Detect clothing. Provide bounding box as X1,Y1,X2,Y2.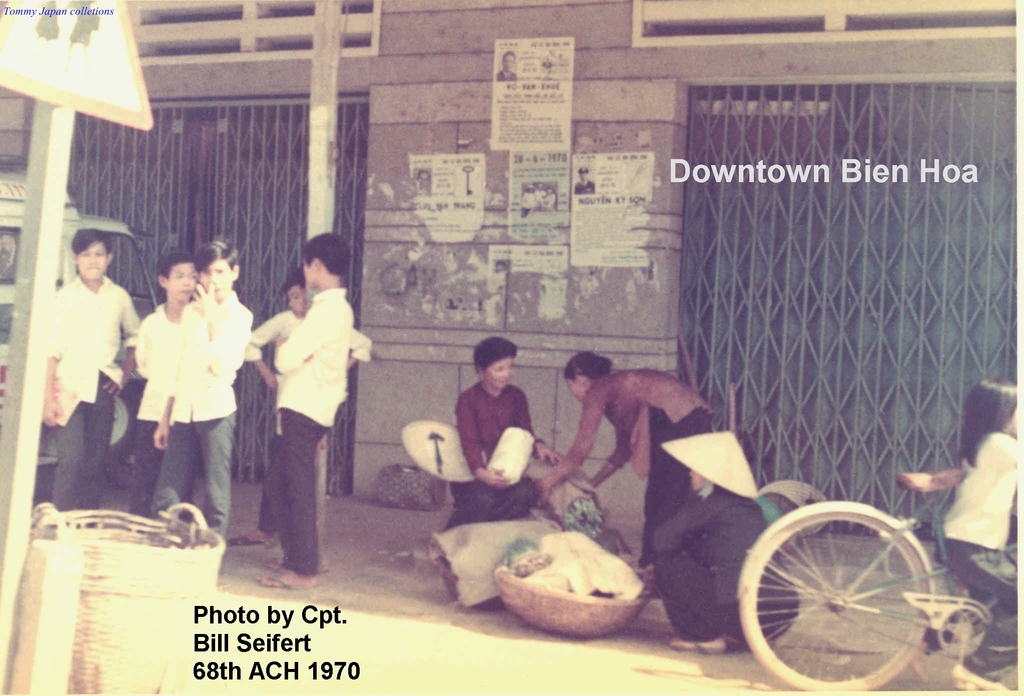
163,293,244,546.
